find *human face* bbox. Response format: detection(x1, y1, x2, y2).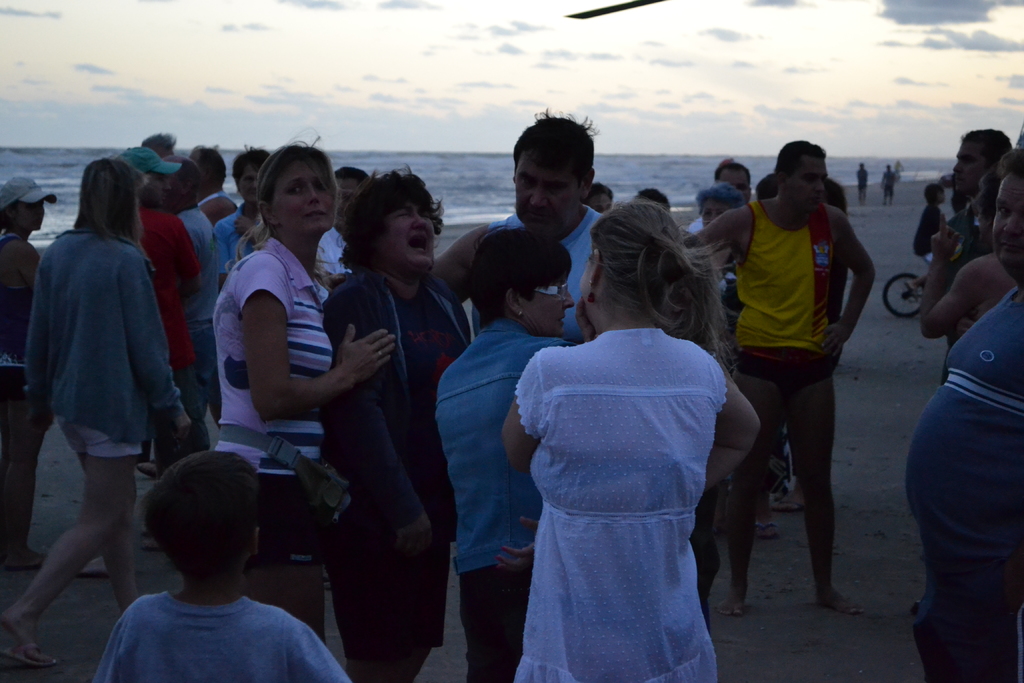
detection(698, 202, 733, 226).
